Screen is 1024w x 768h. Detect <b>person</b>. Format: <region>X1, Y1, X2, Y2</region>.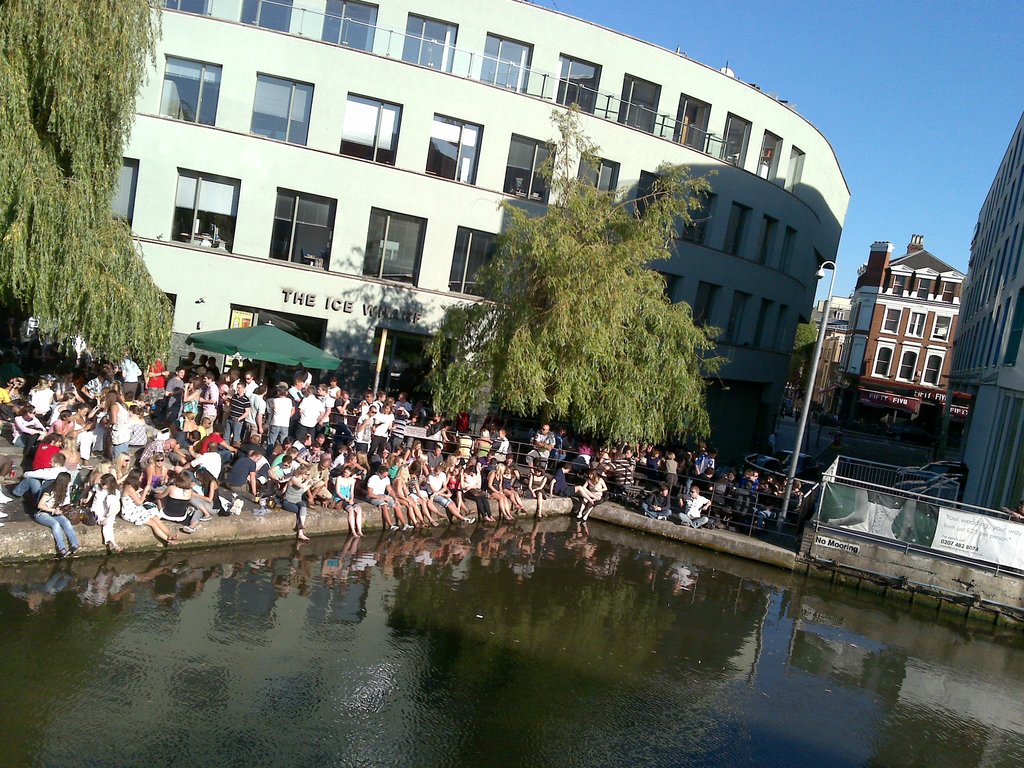
<region>122, 477, 178, 564</region>.
